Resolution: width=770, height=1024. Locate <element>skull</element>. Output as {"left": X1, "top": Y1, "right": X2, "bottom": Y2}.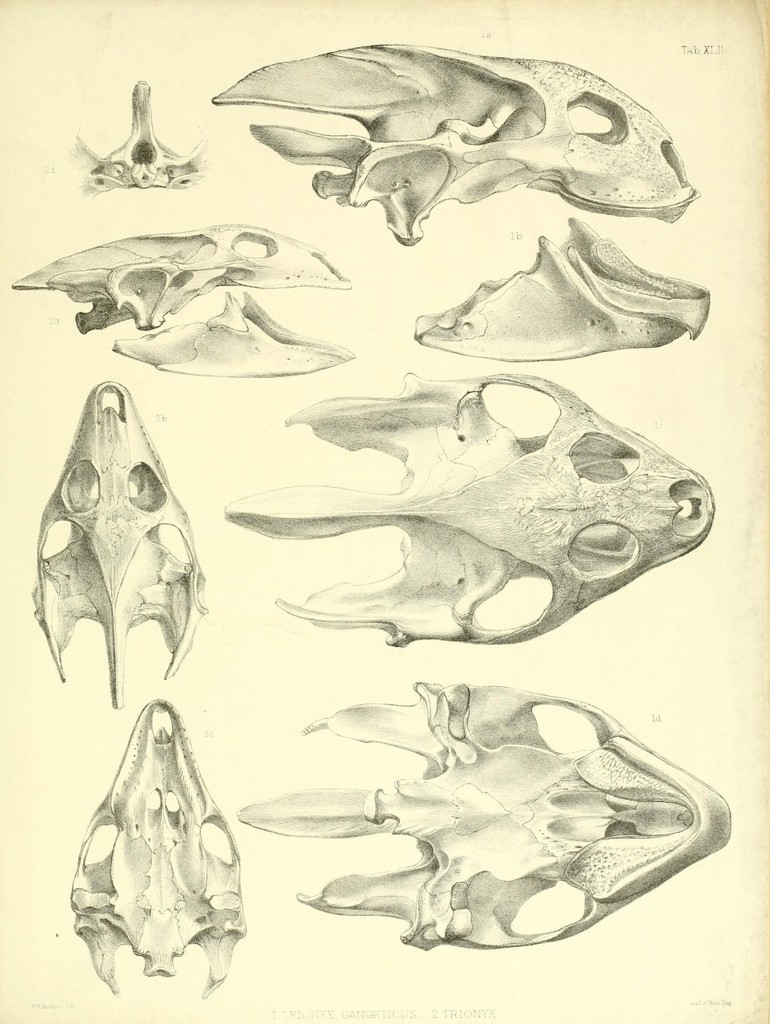
{"left": 237, "top": 679, "right": 737, "bottom": 948}.
